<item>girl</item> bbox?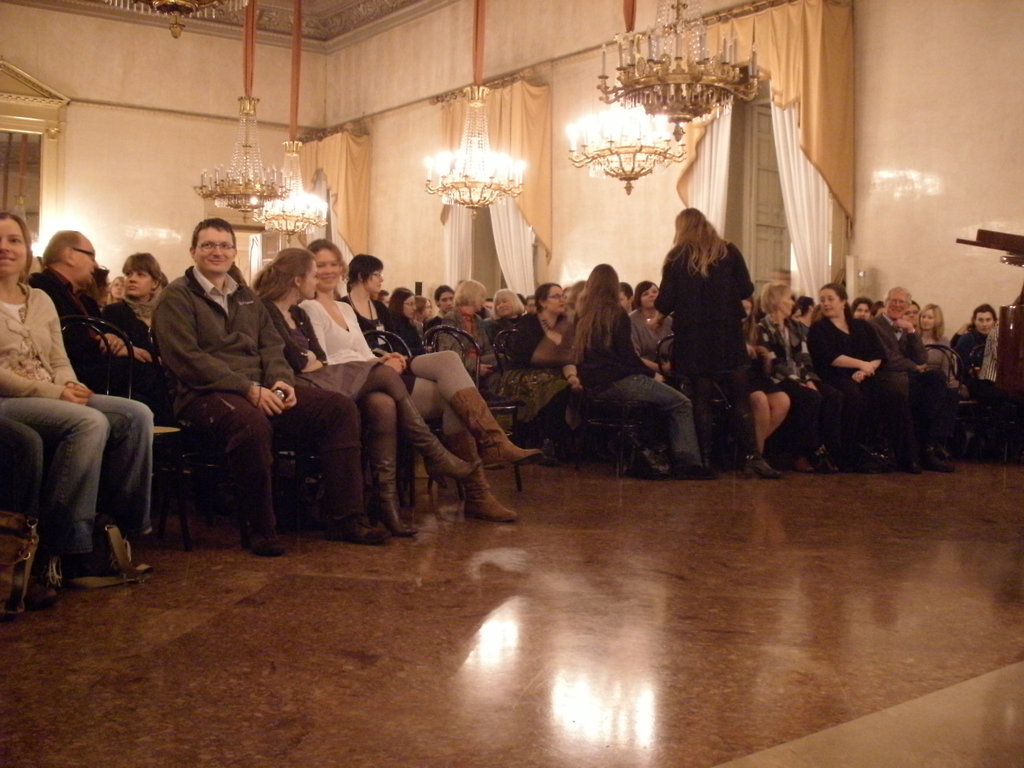
{"x1": 257, "y1": 241, "x2": 472, "y2": 531}
